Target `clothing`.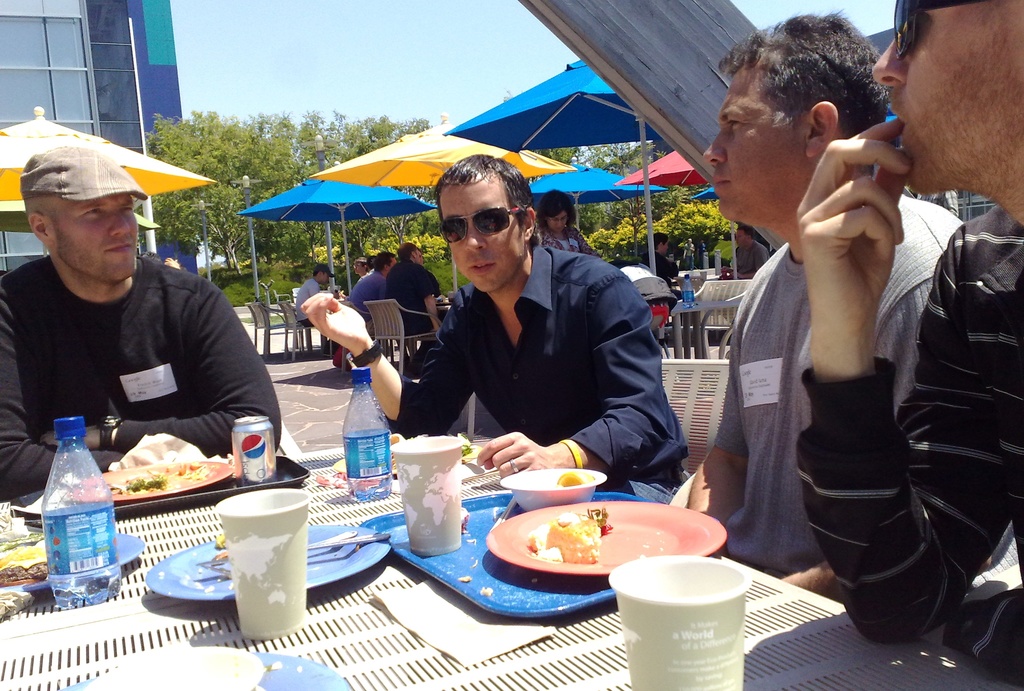
Target region: box=[0, 250, 286, 500].
